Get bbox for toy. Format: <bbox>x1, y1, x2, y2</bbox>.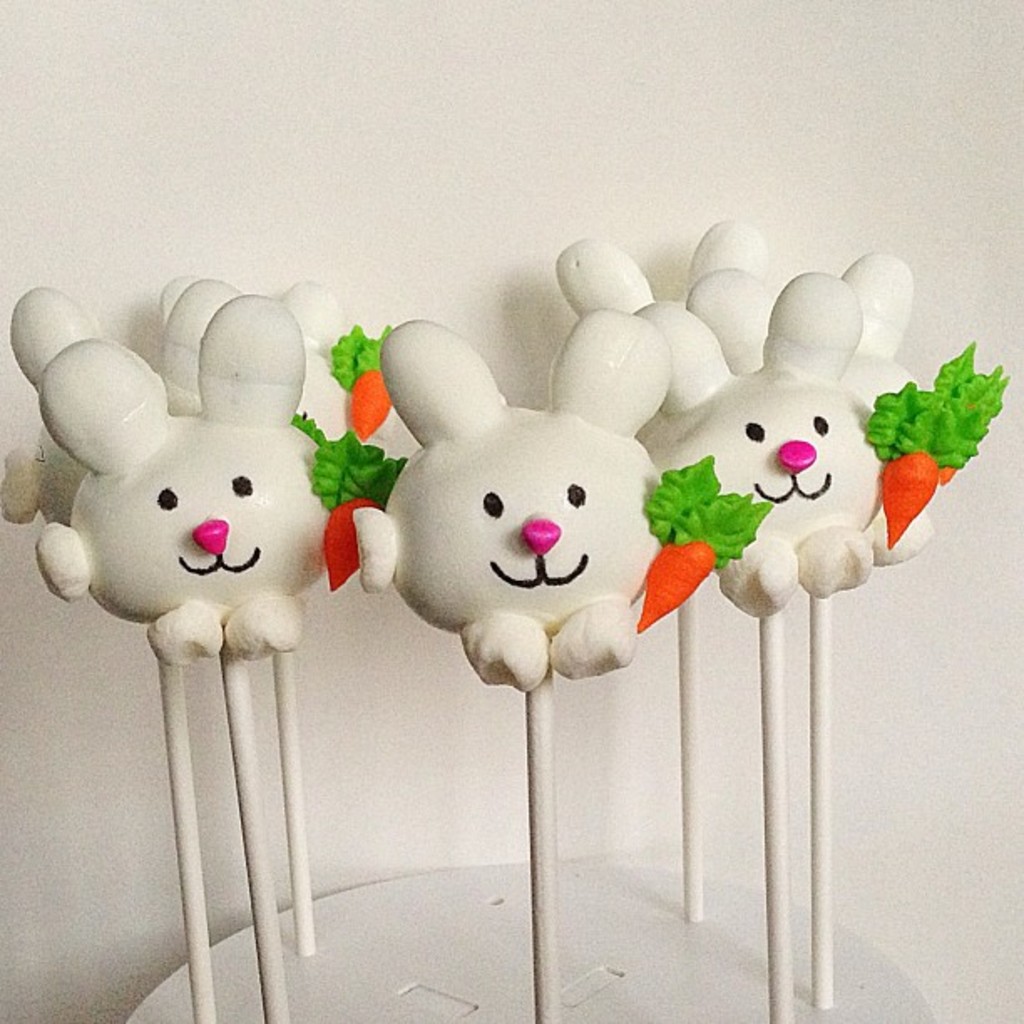
<bbox>0, 281, 291, 1022</bbox>.
